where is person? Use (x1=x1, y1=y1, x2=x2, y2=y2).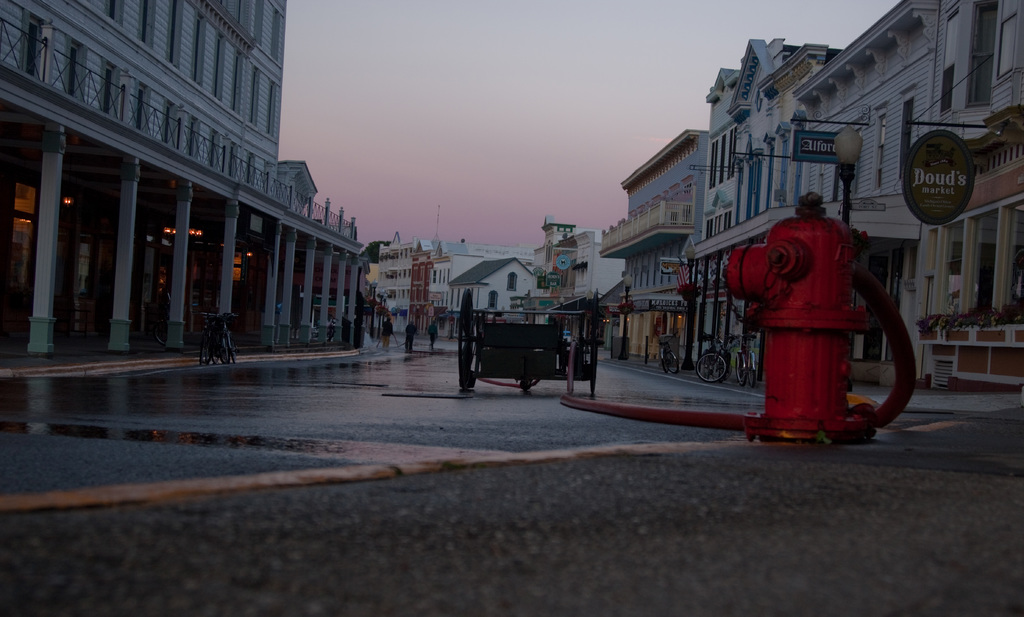
(x1=381, y1=316, x2=394, y2=347).
